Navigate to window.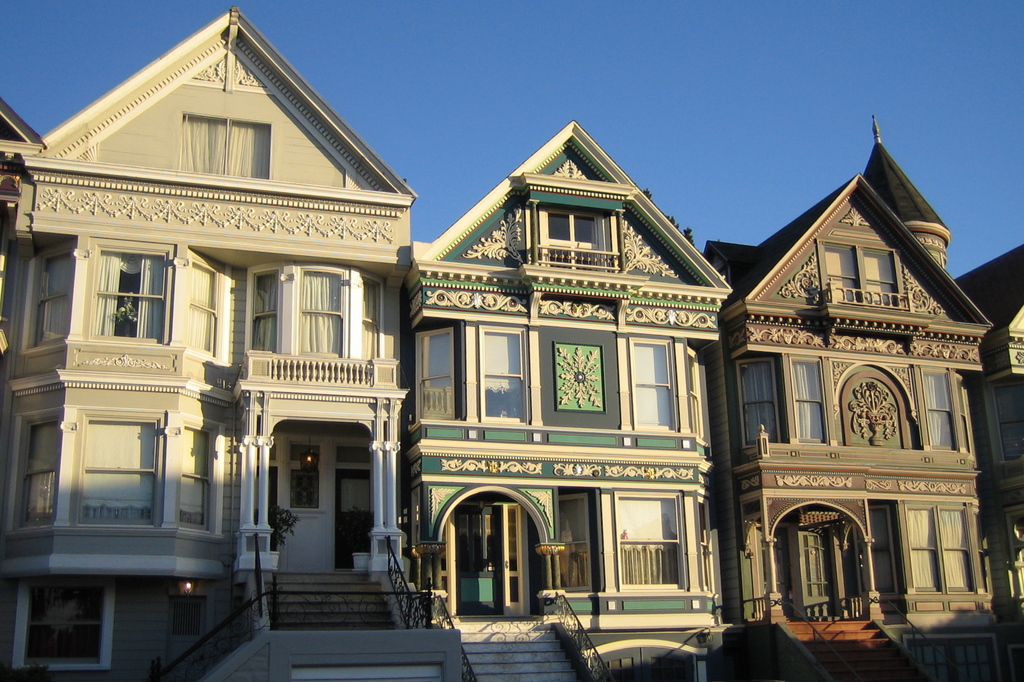
Navigation target: <bbox>10, 248, 70, 353</bbox>.
